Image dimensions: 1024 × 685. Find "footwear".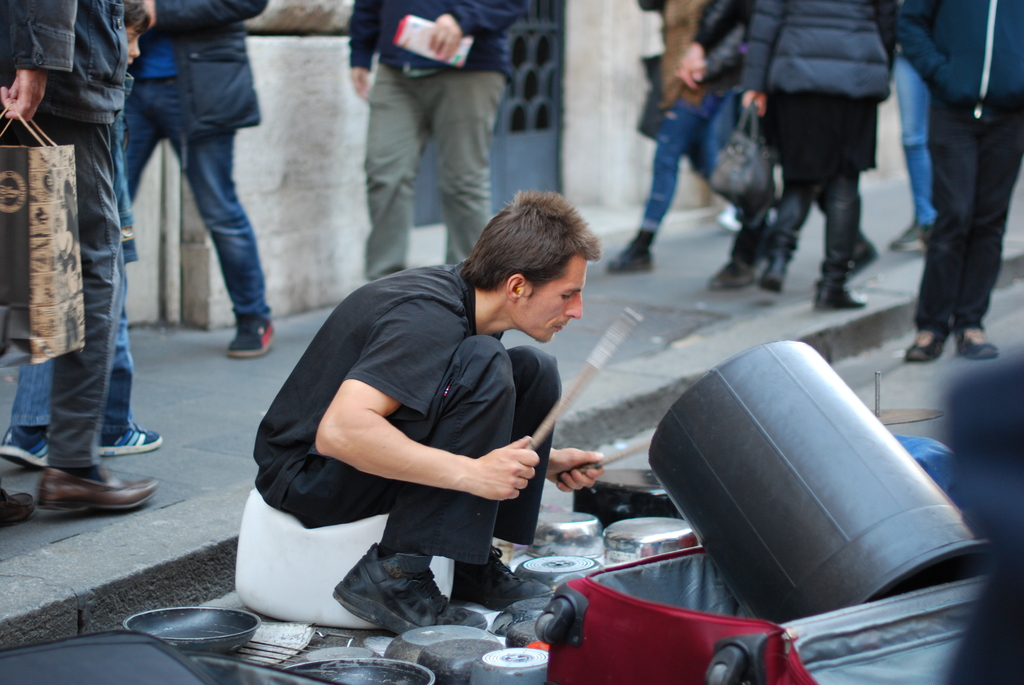
box(758, 253, 790, 287).
